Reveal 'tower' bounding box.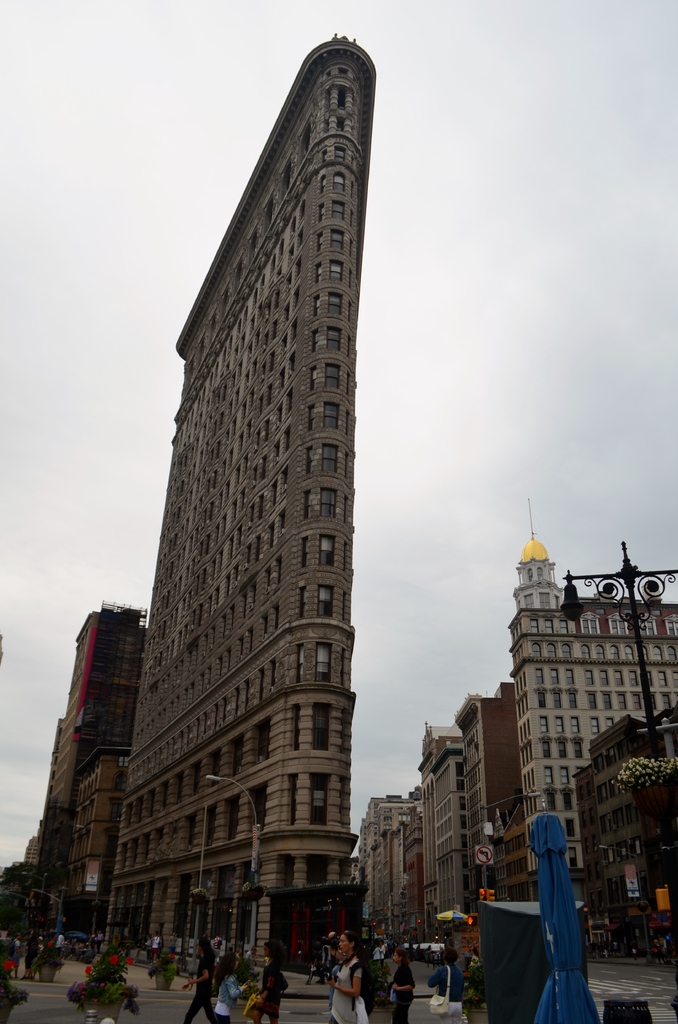
Revealed: left=85, top=35, right=414, bottom=912.
